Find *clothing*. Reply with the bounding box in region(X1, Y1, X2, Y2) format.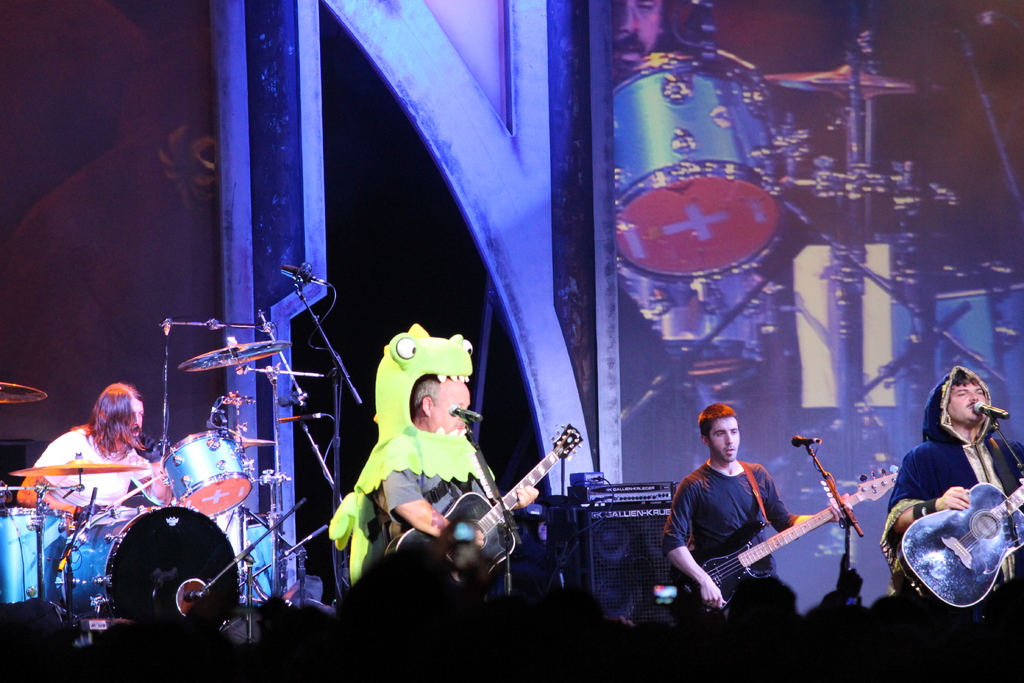
region(26, 422, 152, 509).
